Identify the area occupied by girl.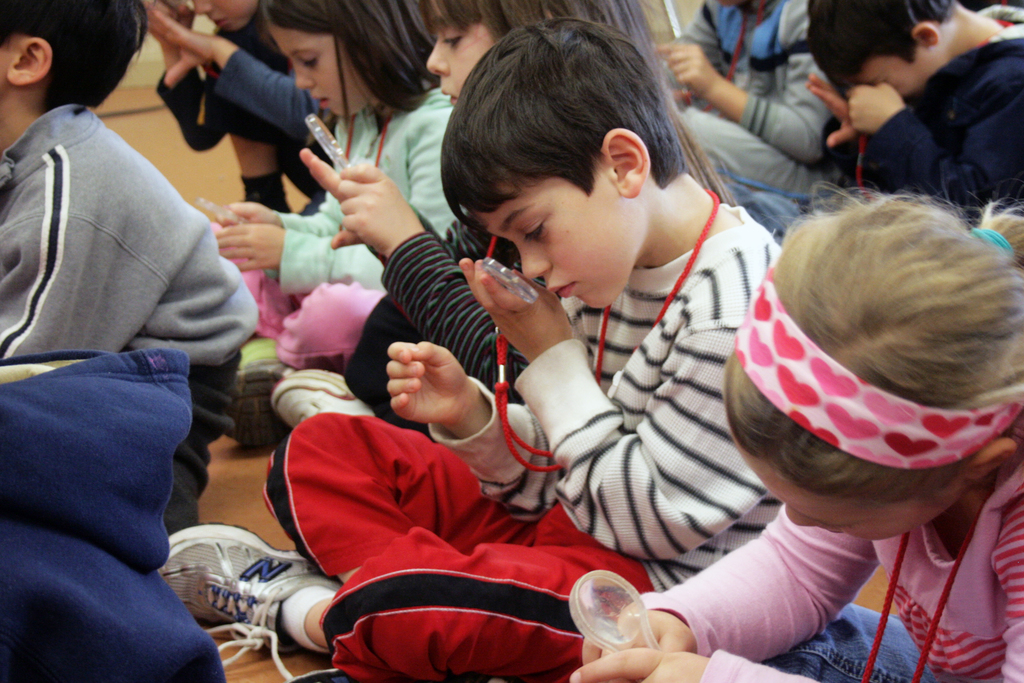
Area: locate(271, 0, 738, 444).
